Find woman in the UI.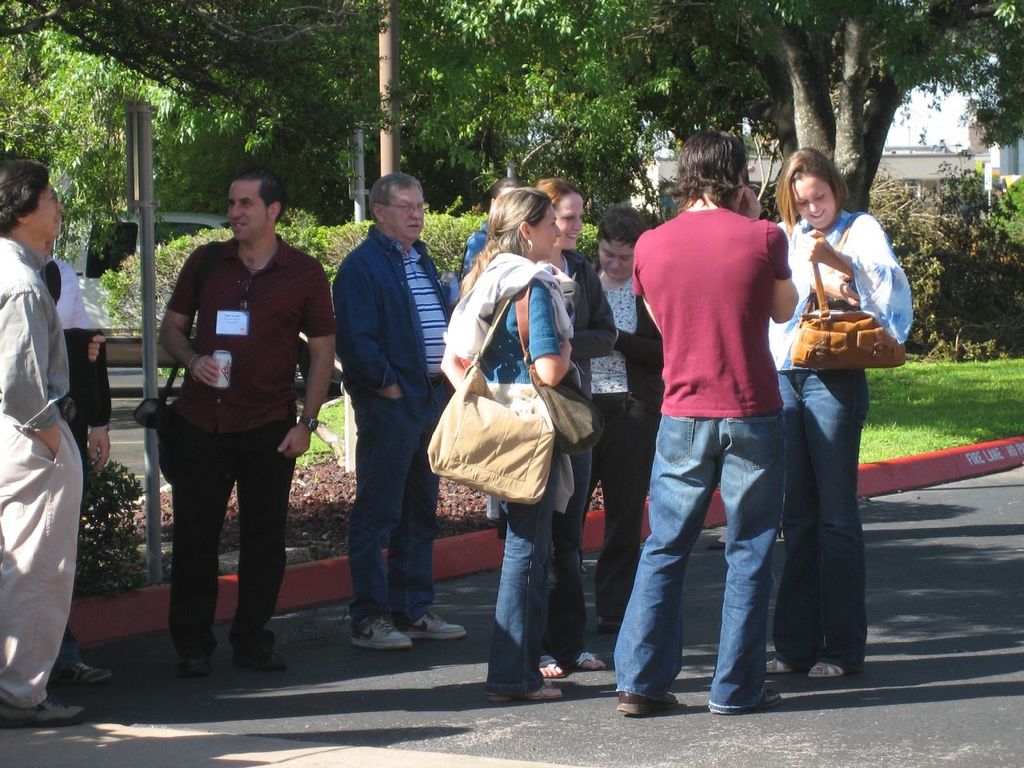
UI element at bbox=[746, 151, 912, 671].
